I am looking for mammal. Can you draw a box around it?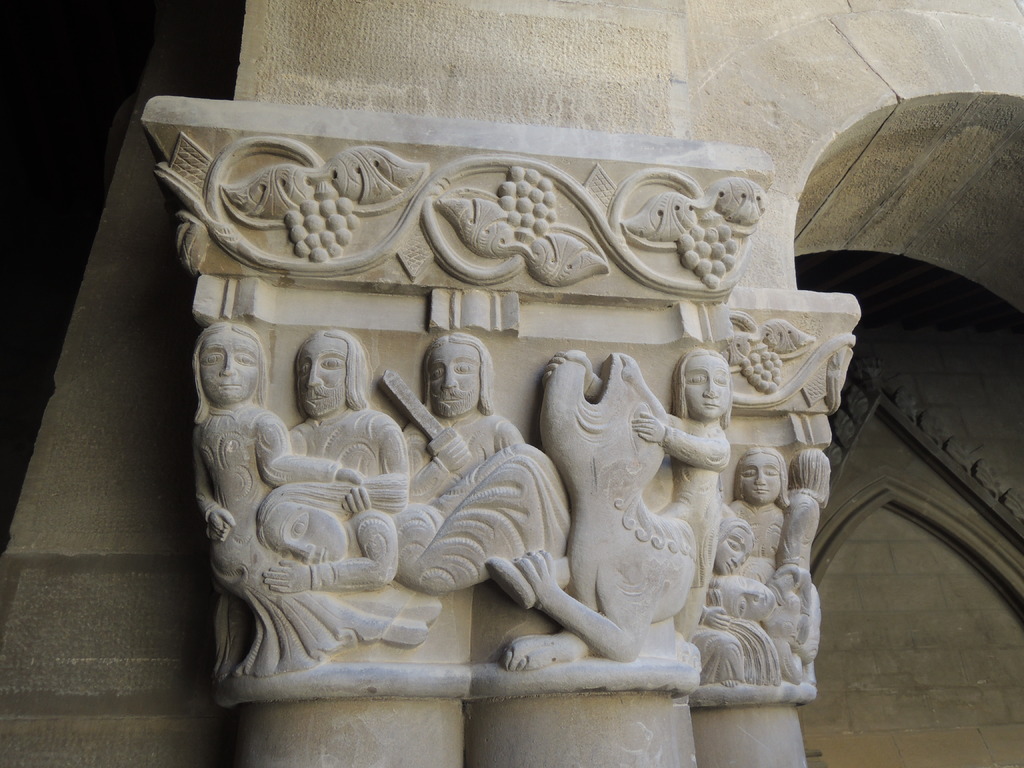
Sure, the bounding box is 196, 317, 435, 675.
